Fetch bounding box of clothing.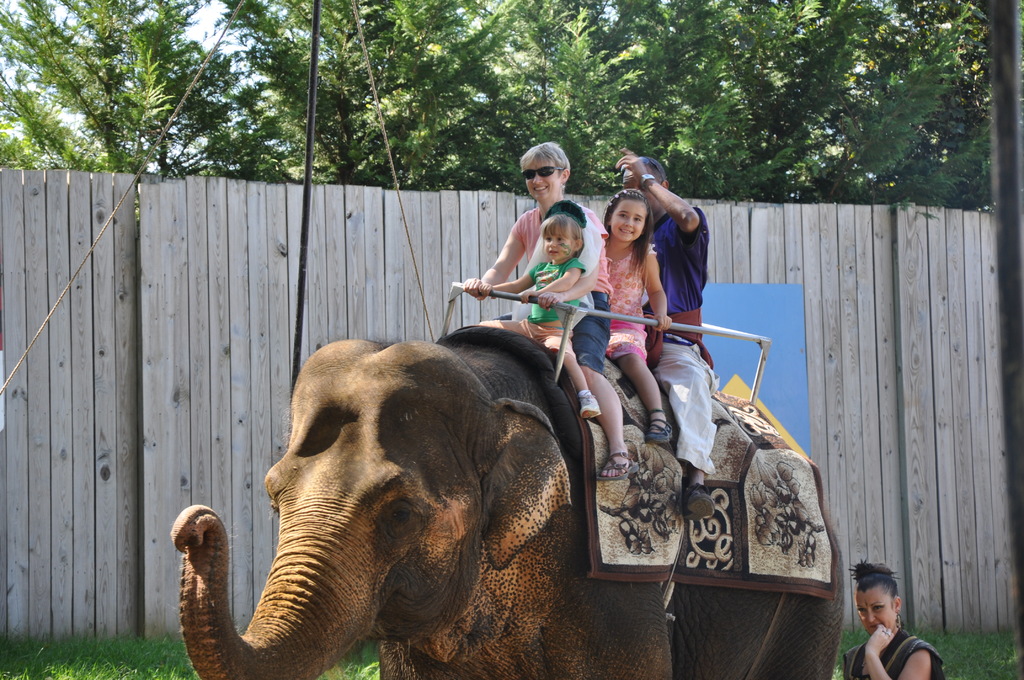
Bbox: [x1=640, y1=198, x2=703, y2=394].
